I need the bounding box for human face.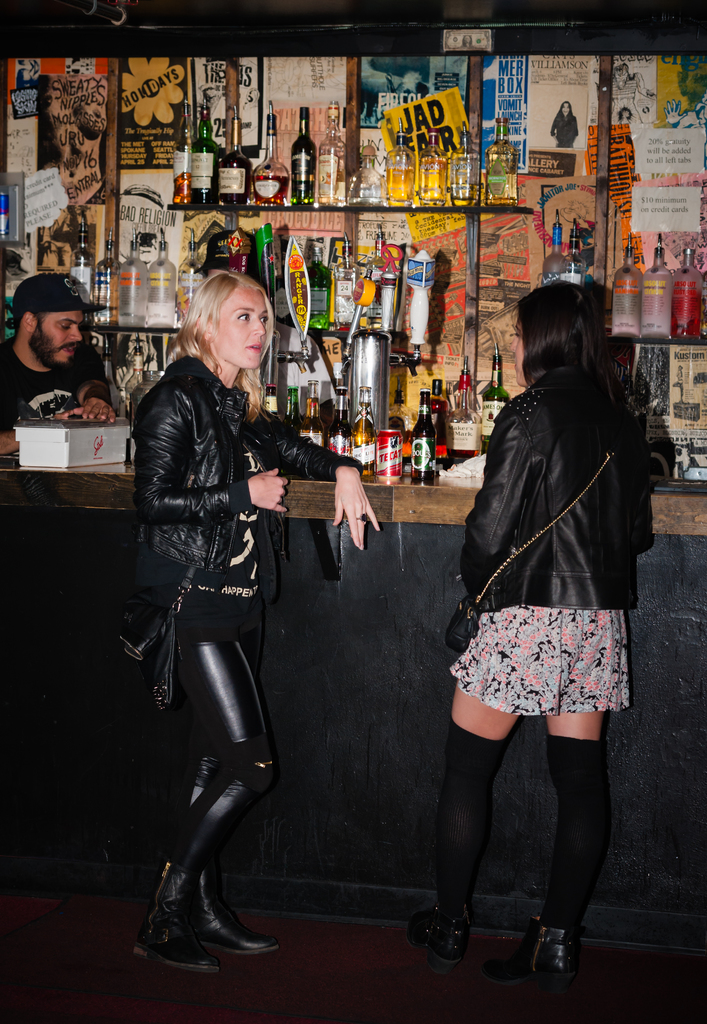
Here it is: crop(511, 316, 525, 390).
